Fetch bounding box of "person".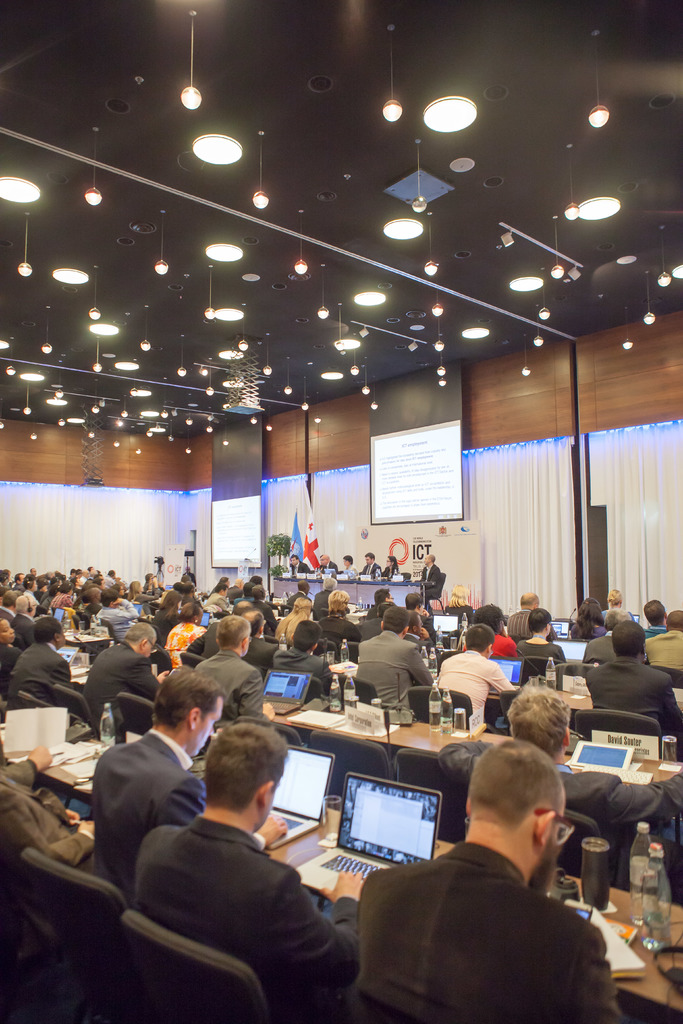
Bbox: bbox(440, 630, 524, 735).
